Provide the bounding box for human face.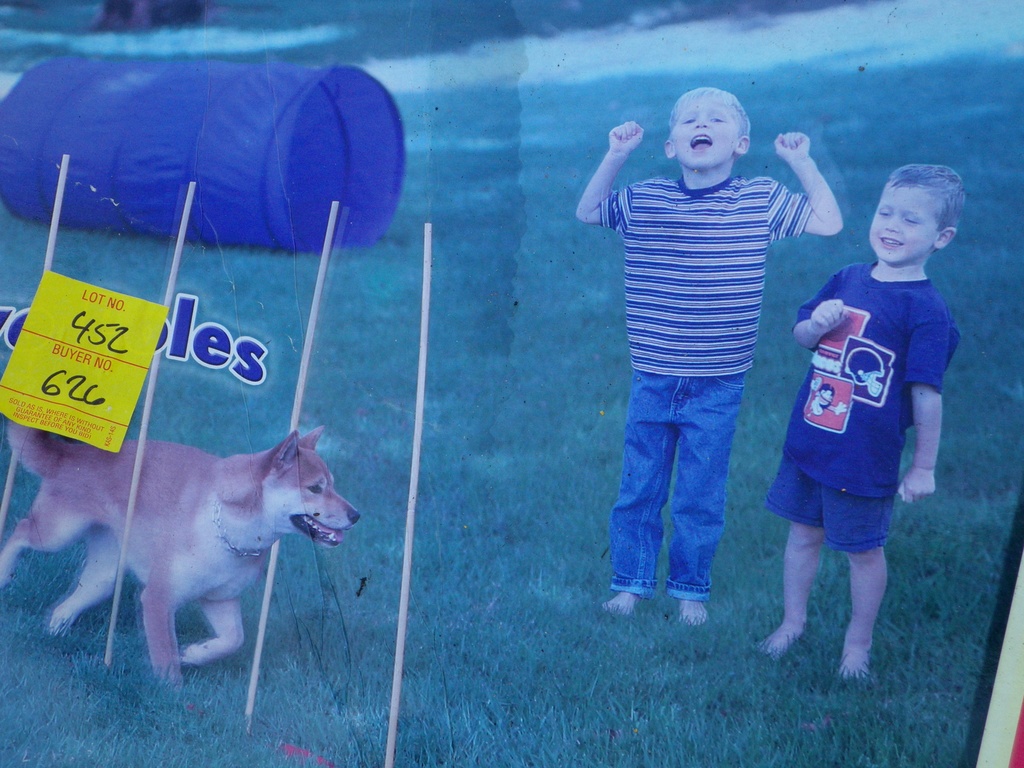
box(673, 93, 741, 168).
